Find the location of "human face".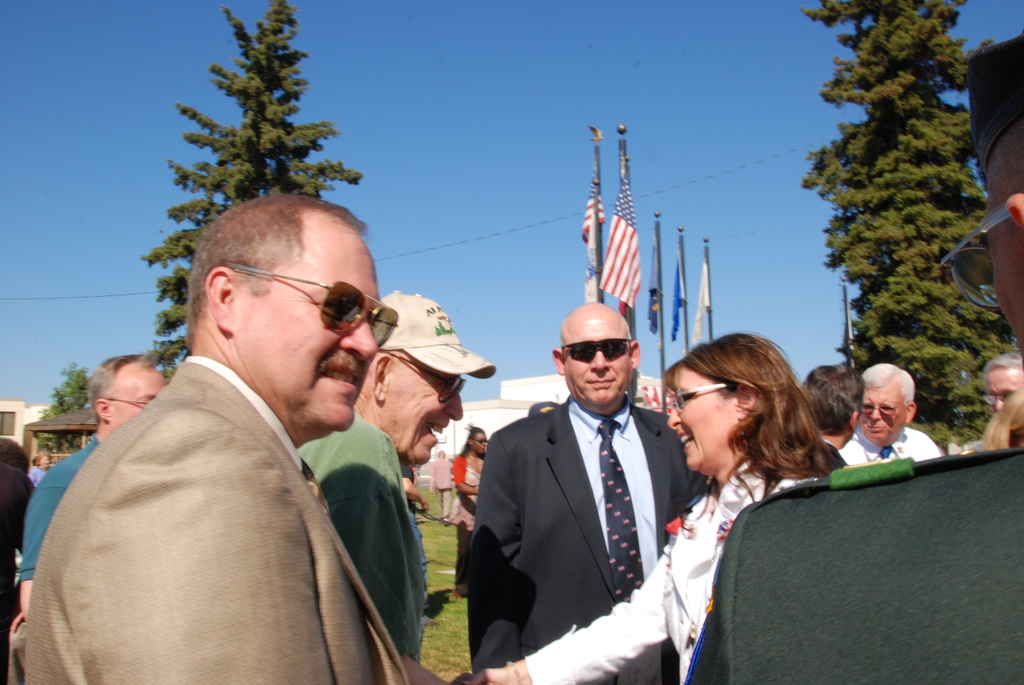
Location: bbox=(388, 356, 463, 463).
